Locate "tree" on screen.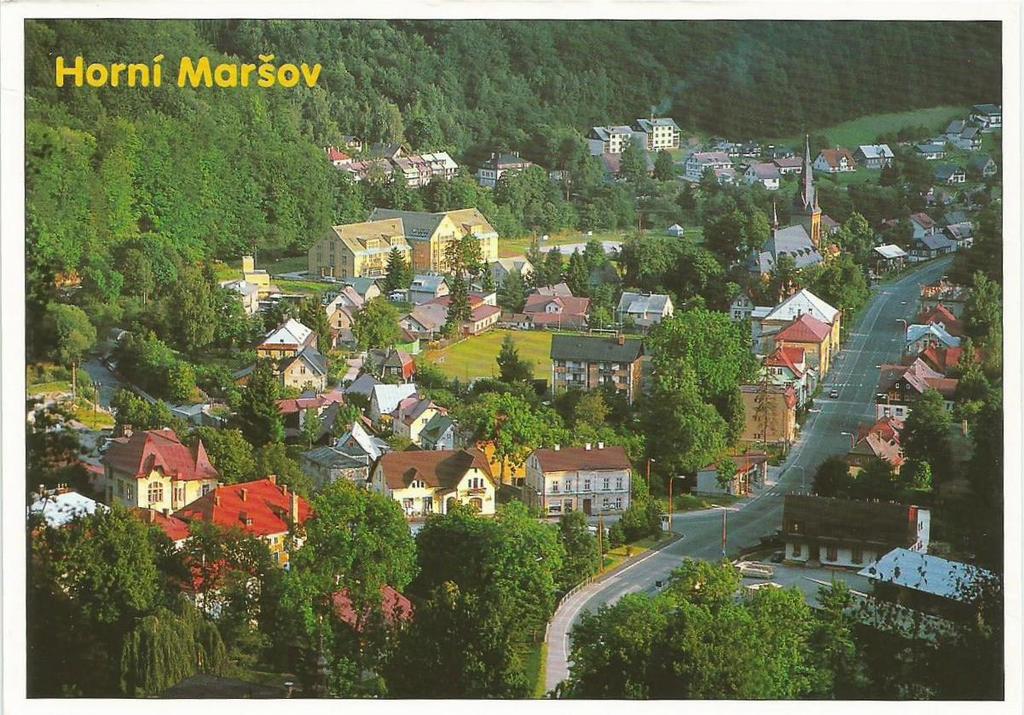
On screen at select_region(483, 162, 558, 208).
